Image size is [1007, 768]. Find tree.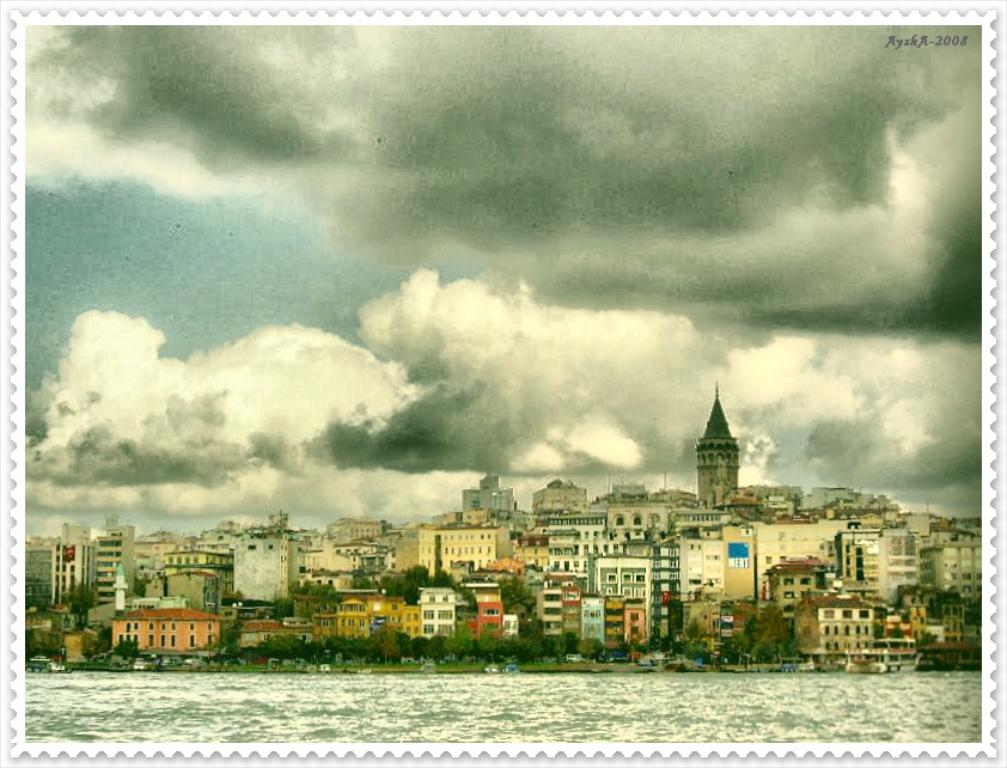
l=297, t=580, r=341, b=612.
